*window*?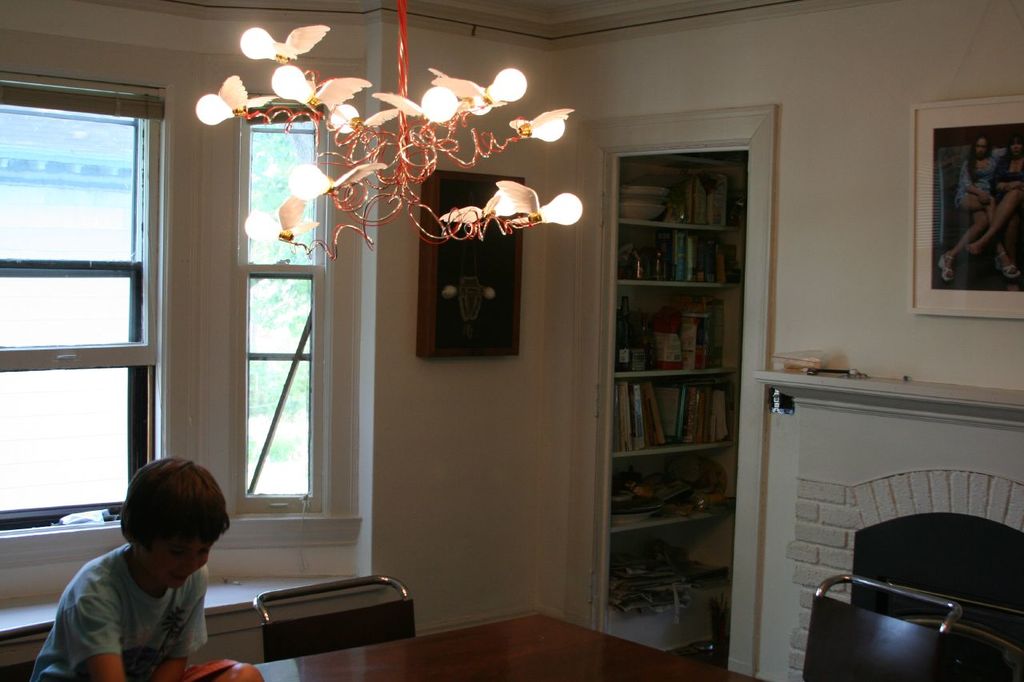
<region>2, 75, 176, 529</region>
